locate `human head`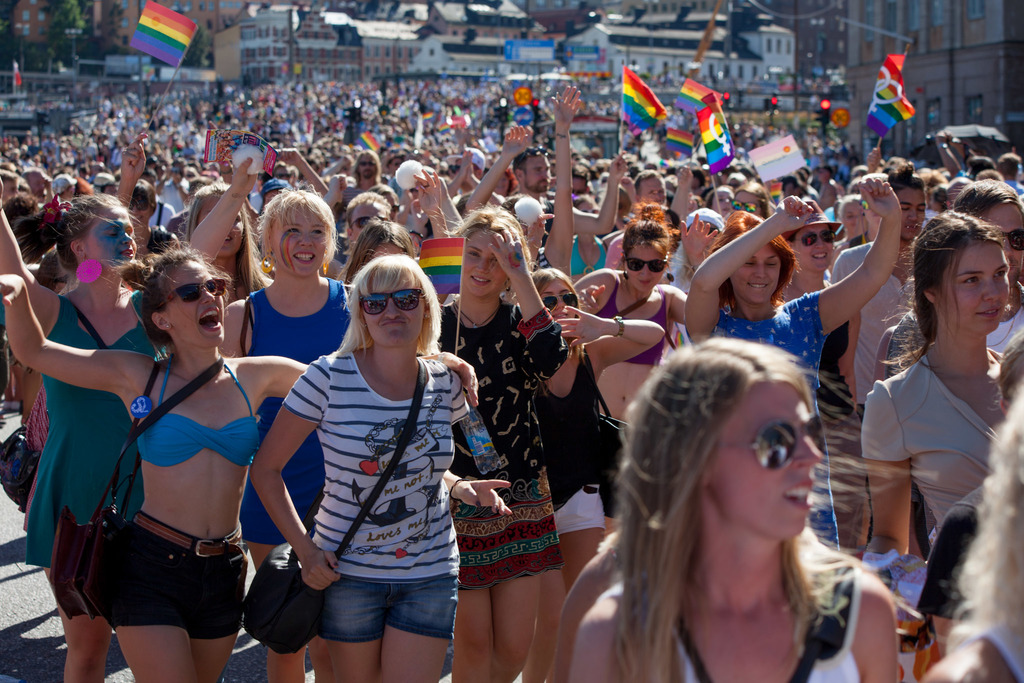
[x1=185, y1=176, x2=248, y2=257]
